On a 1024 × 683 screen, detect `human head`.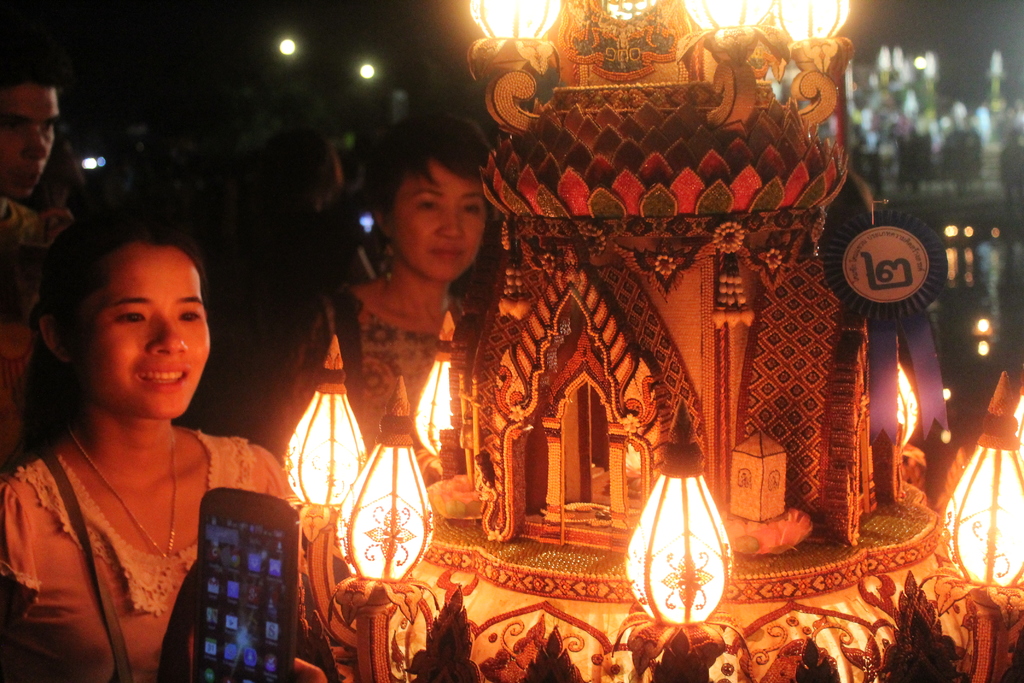
crop(0, 49, 63, 193).
